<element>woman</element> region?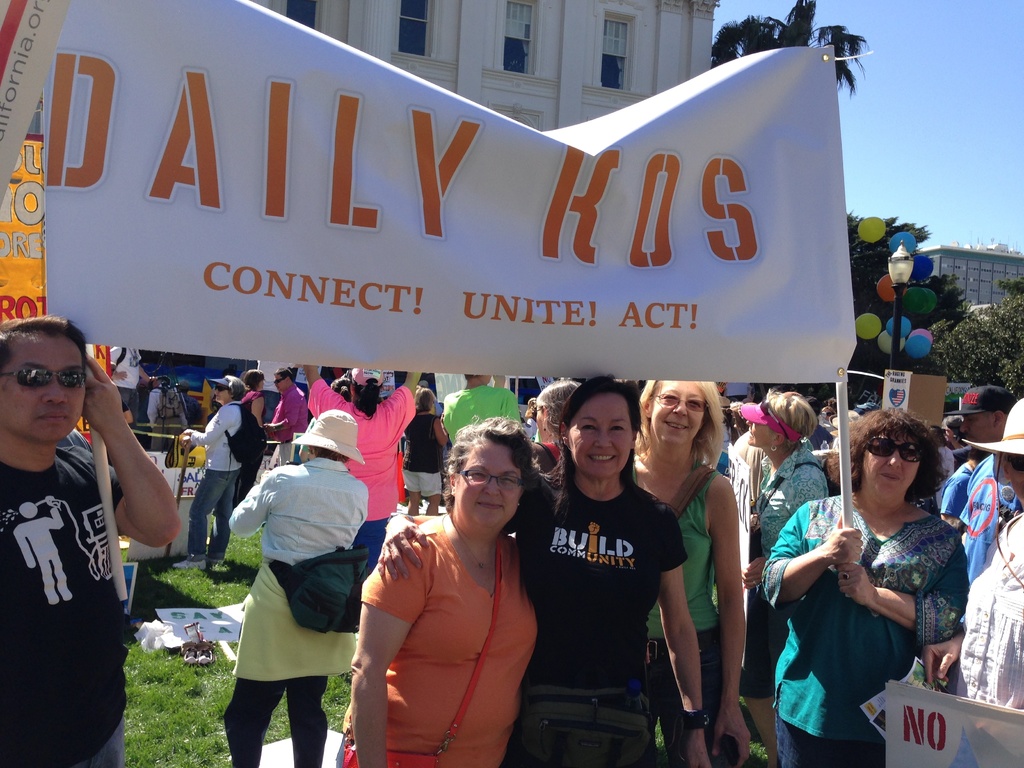
bbox=[300, 360, 425, 580]
